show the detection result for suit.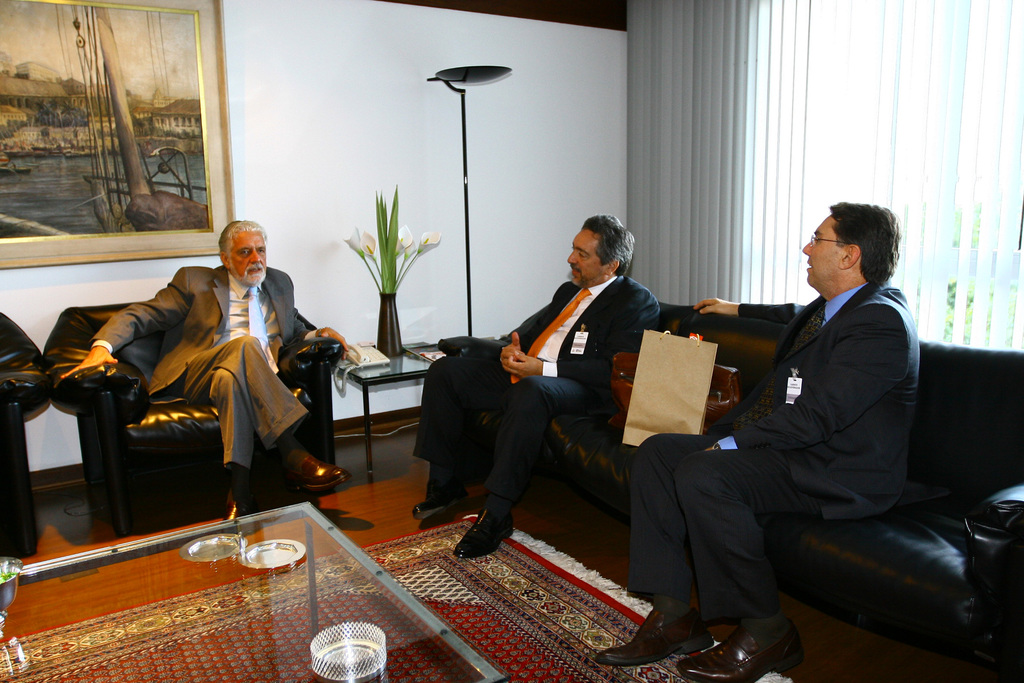
locate(576, 183, 938, 636).
